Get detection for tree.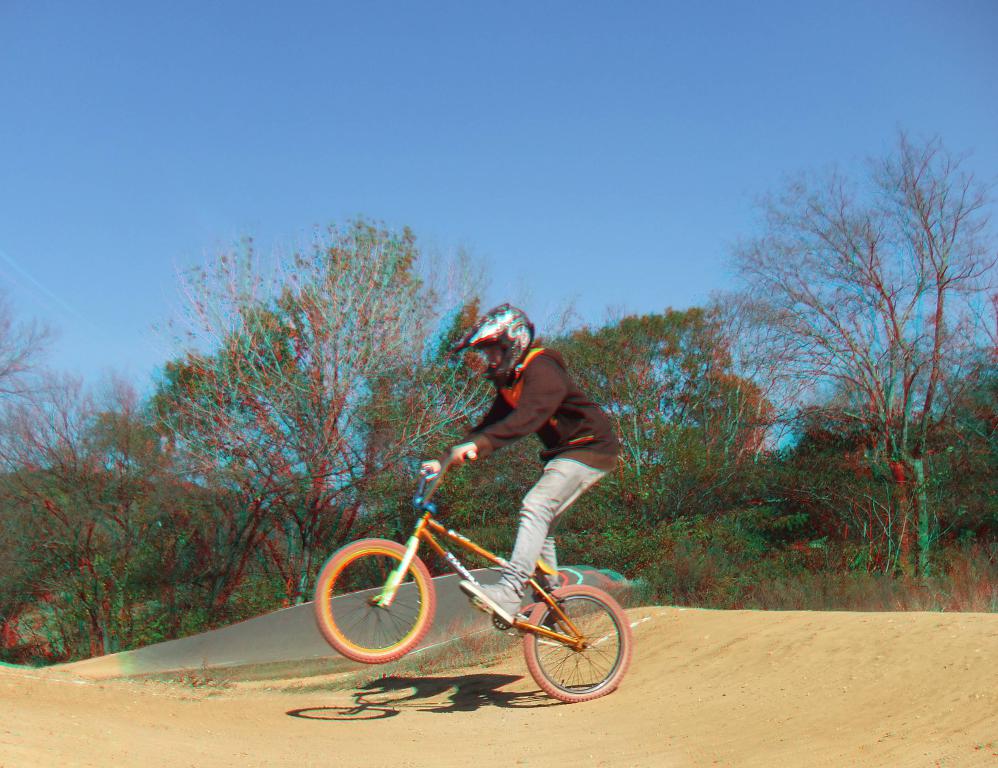
Detection: (left=0, top=382, right=242, bottom=687).
